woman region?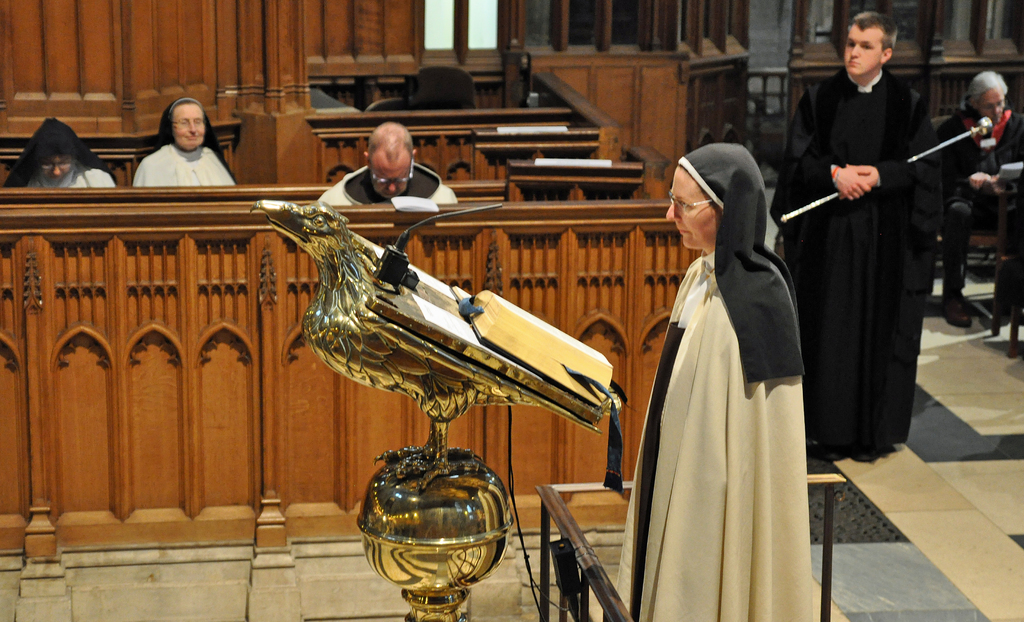
{"left": 636, "top": 129, "right": 819, "bottom": 613}
